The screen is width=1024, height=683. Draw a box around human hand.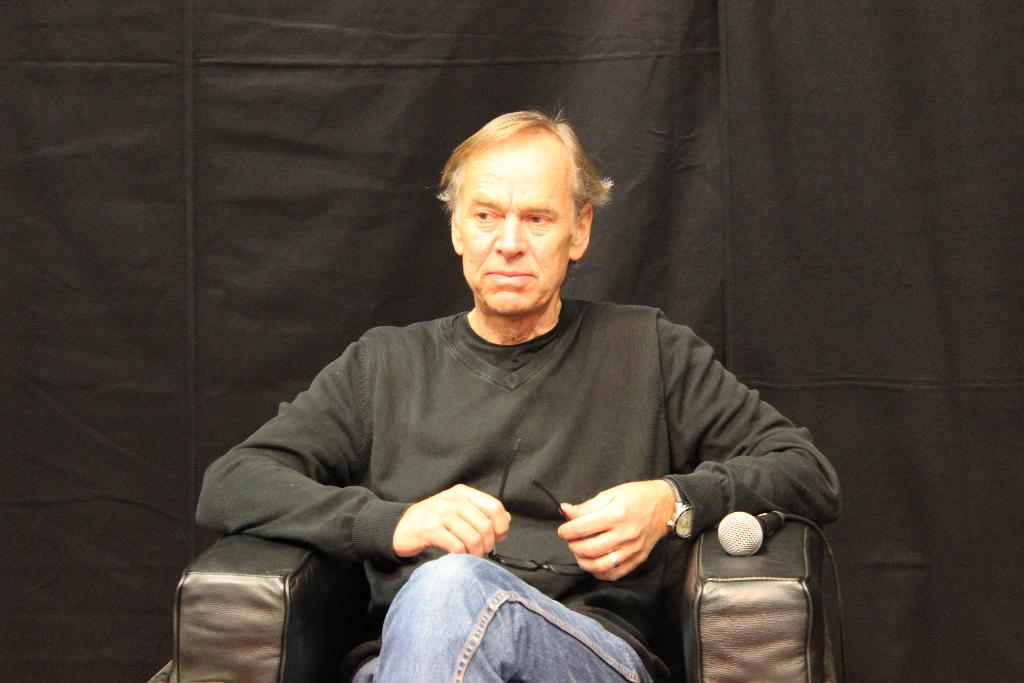
{"left": 559, "top": 473, "right": 704, "bottom": 586}.
